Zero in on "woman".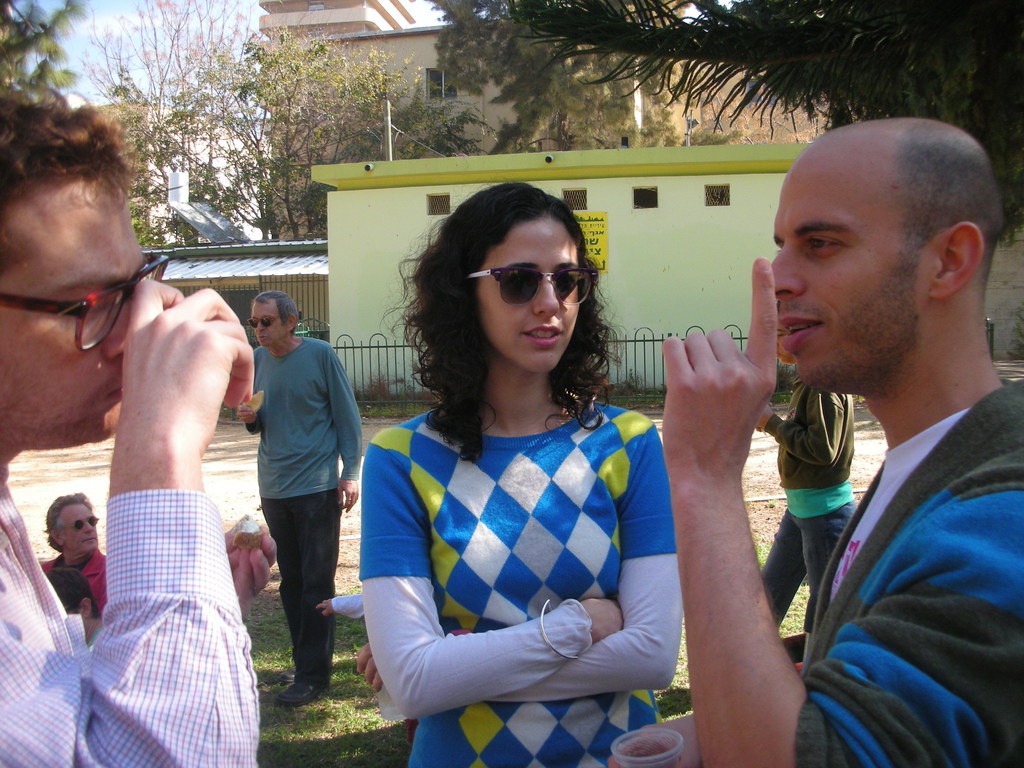
Zeroed in: BBox(346, 163, 681, 767).
